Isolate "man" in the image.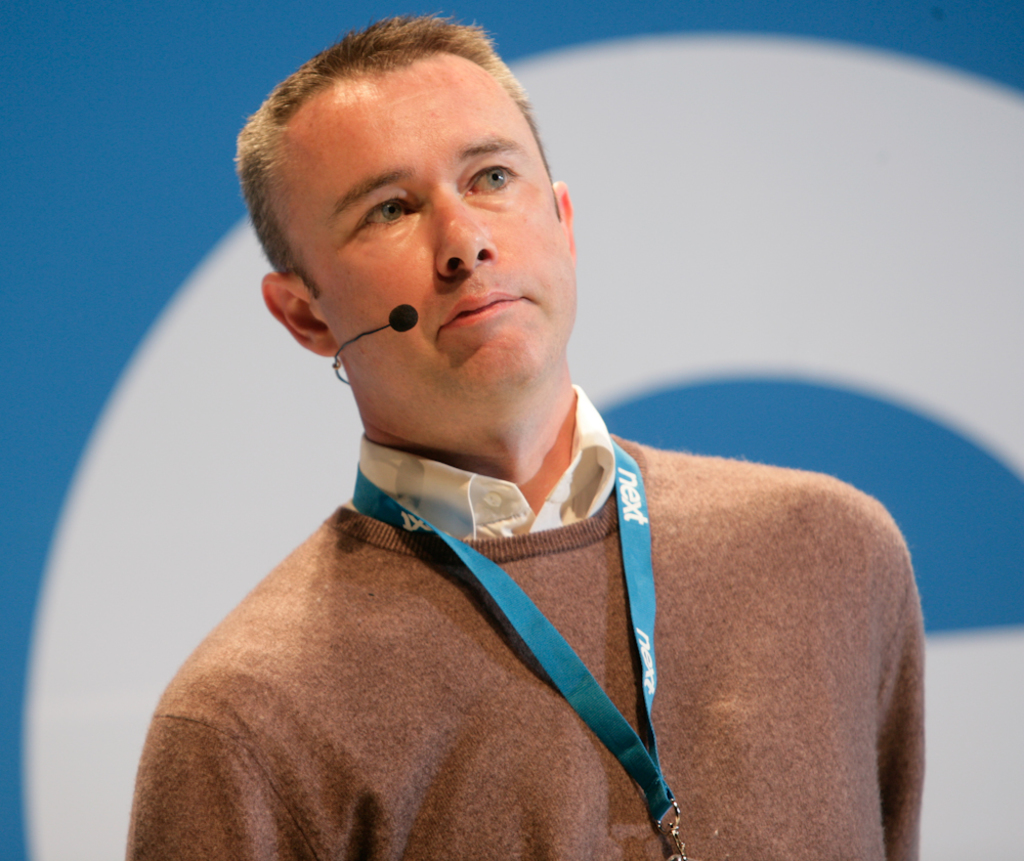
Isolated region: (x1=121, y1=6, x2=924, y2=860).
